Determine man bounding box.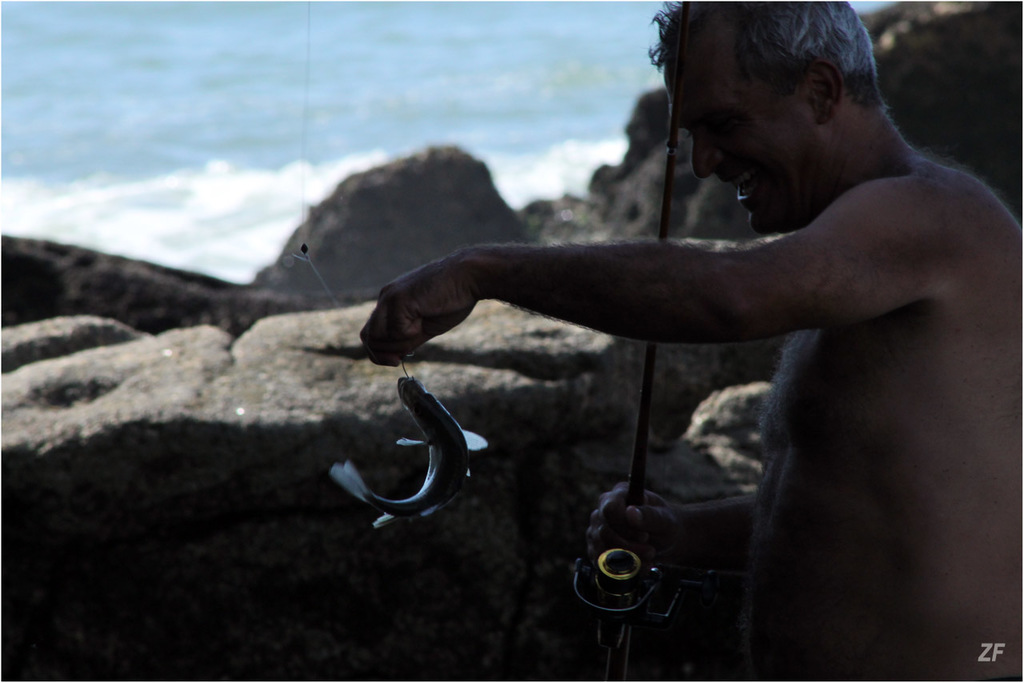
Determined: detection(382, 21, 1010, 606).
